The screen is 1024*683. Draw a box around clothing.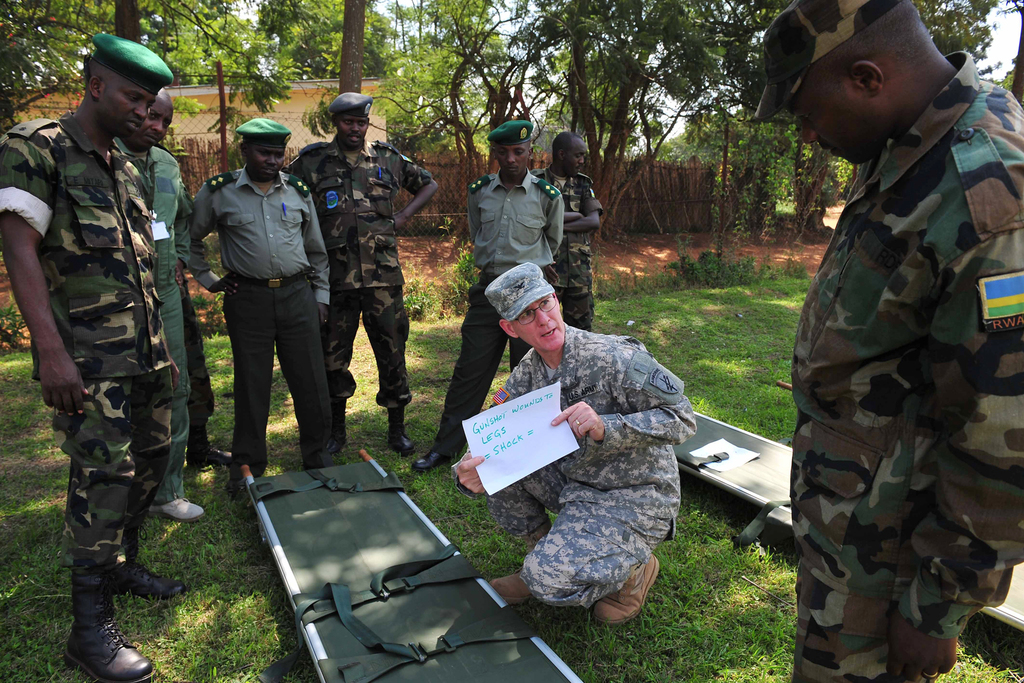
765/65/1013/636.
